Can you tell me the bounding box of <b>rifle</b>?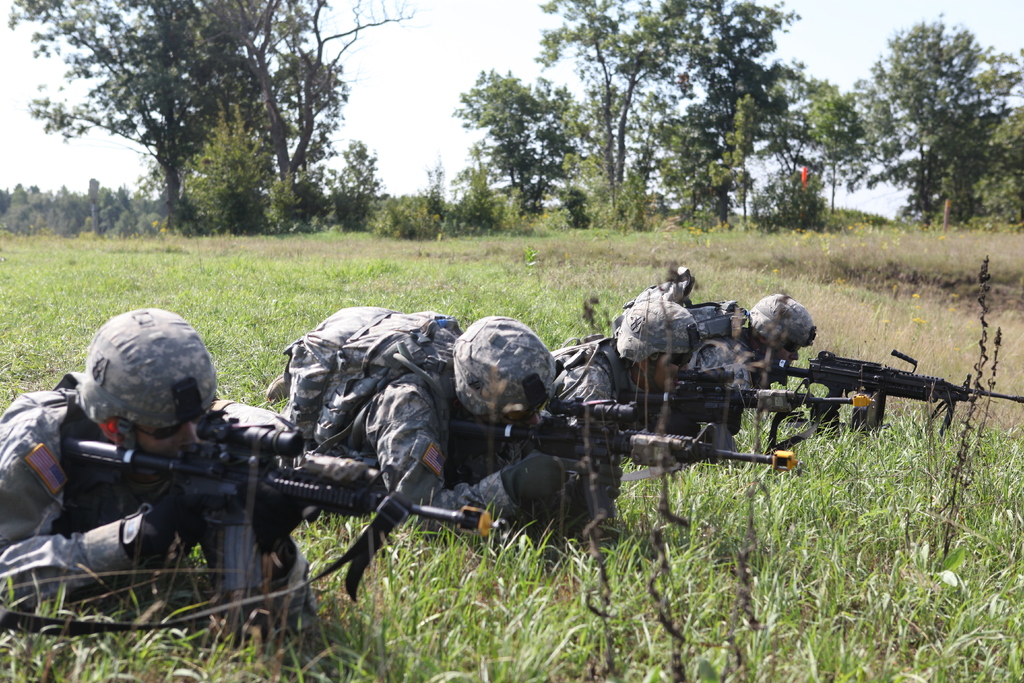
bbox=(776, 350, 1023, 433).
